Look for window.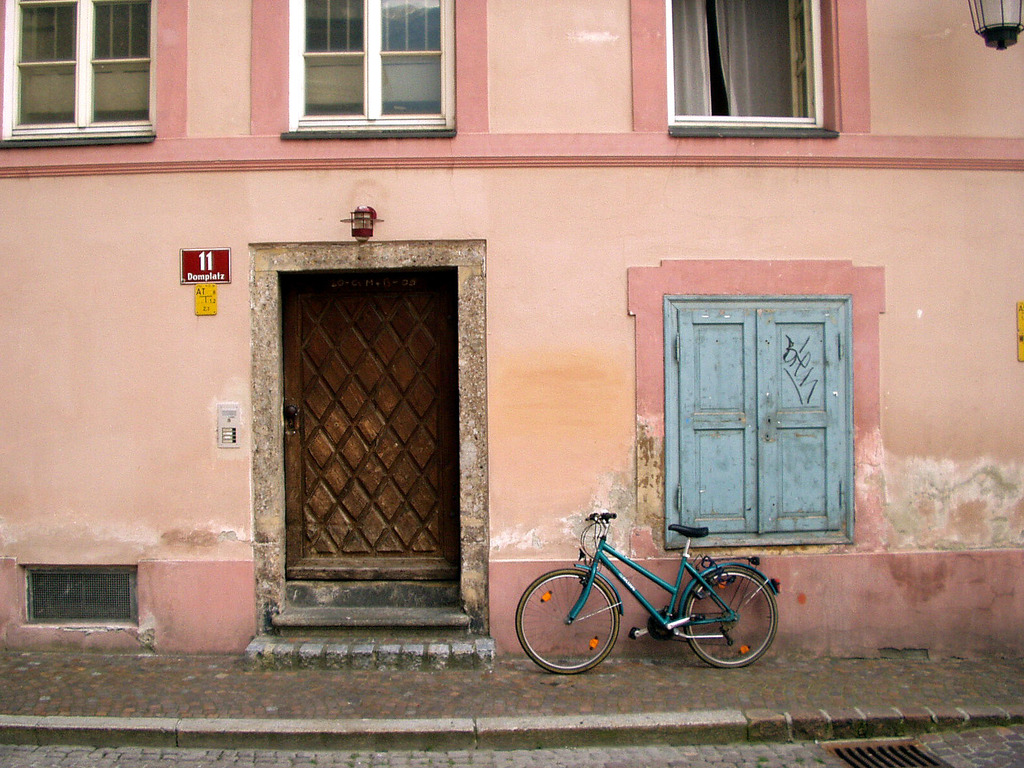
Found: box=[0, 0, 156, 140].
